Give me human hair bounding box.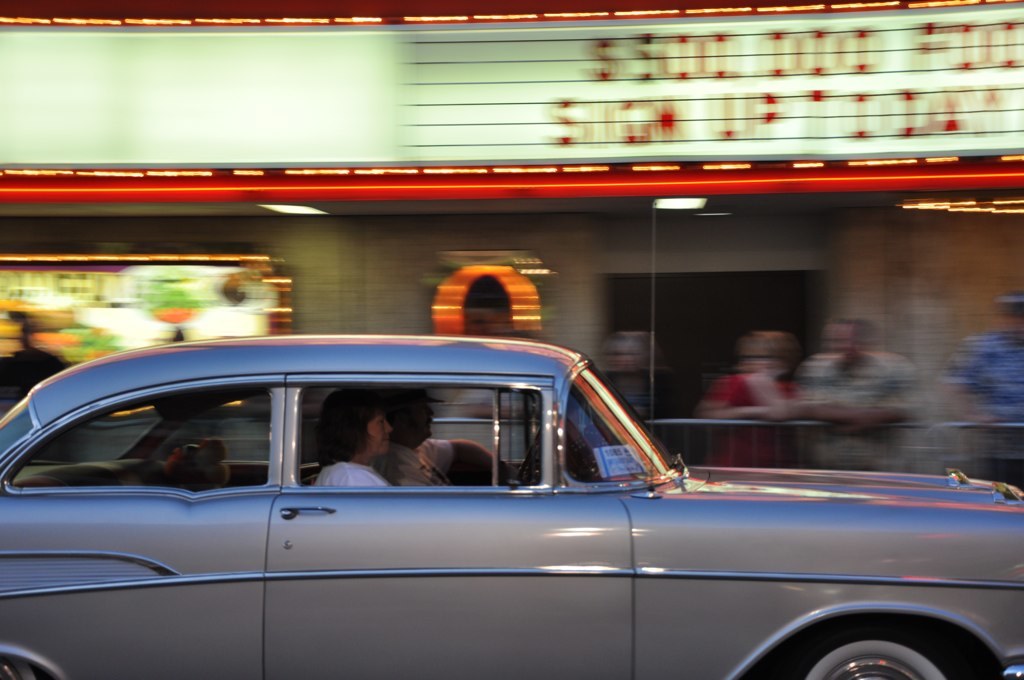
<region>314, 387, 379, 465</region>.
